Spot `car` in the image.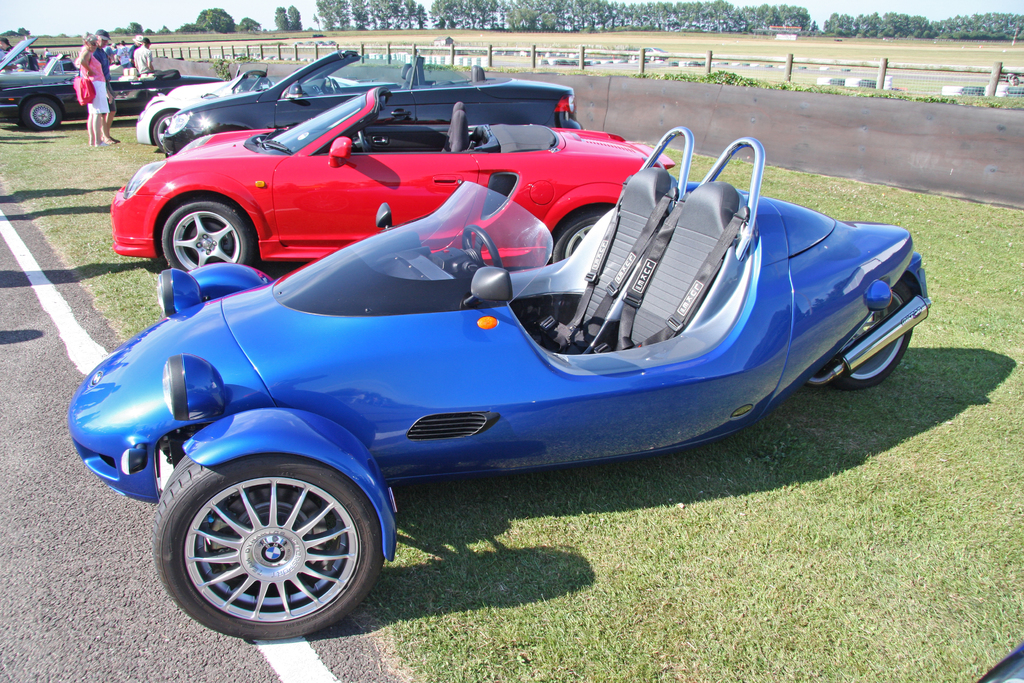
`car` found at <bbox>139, 62, 414, 145</bbox>.
